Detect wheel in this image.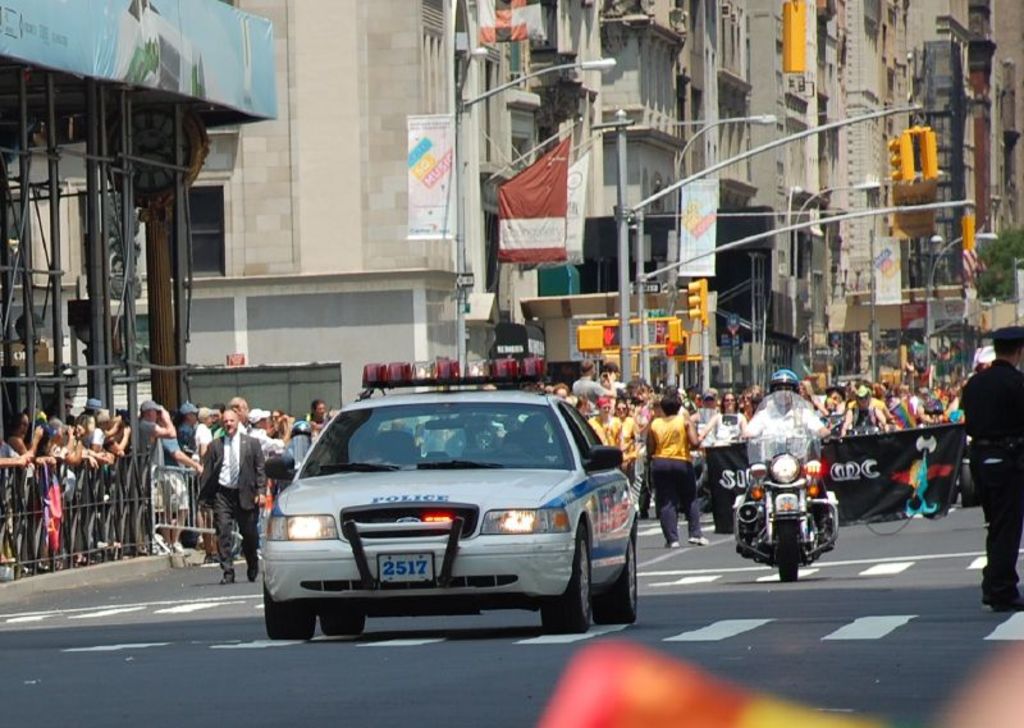
Detection: 603 541 643 628.
